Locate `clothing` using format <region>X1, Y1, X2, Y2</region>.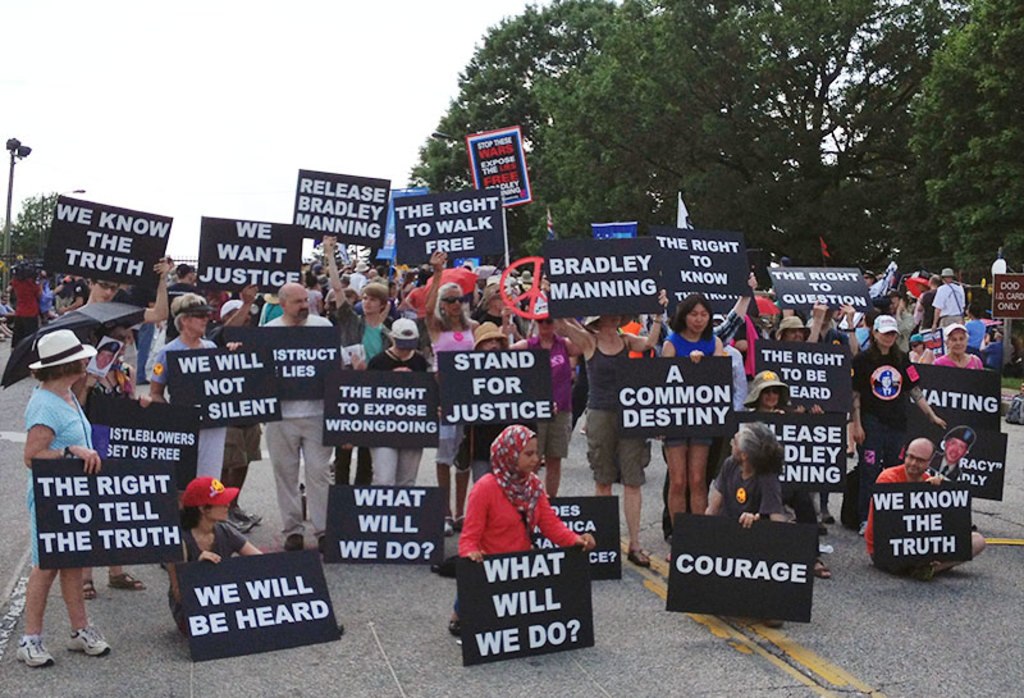
<region>131, 264, 164, 380</region>.
